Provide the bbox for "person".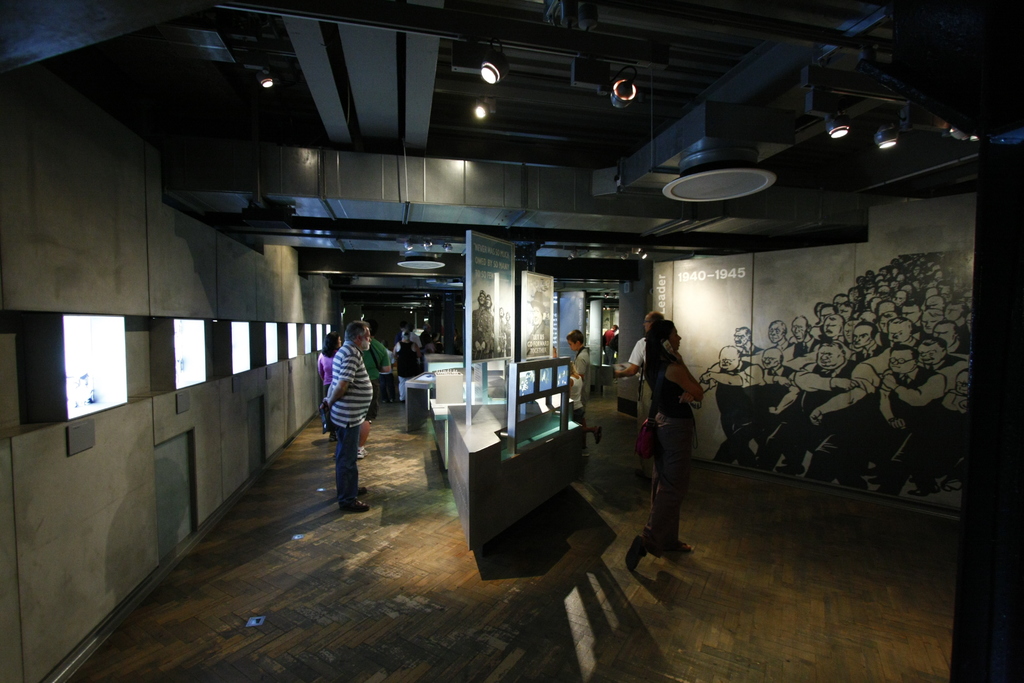
bbox=[316, 330, 341, 427].
